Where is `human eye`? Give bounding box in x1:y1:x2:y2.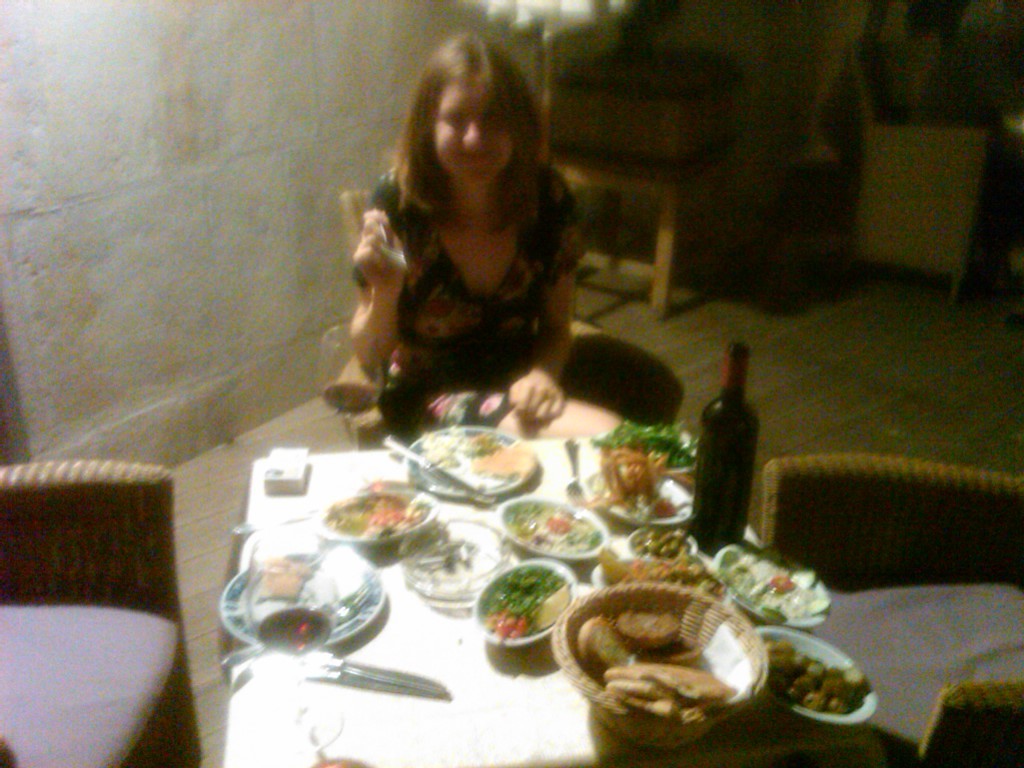
435:109:468:130.
